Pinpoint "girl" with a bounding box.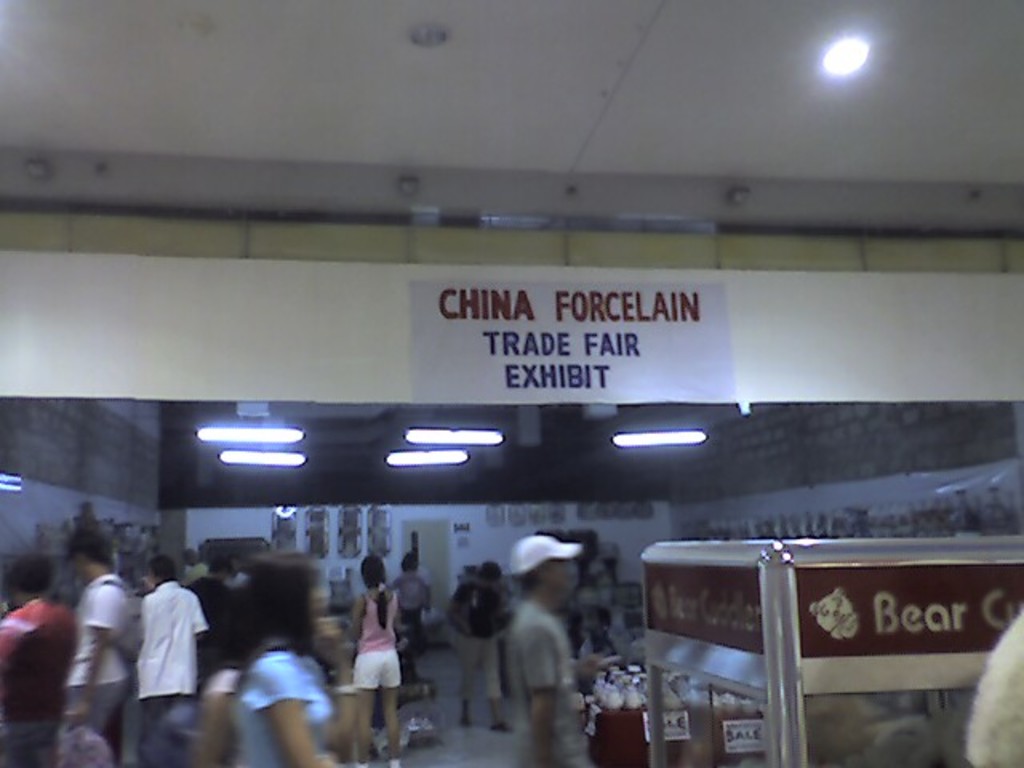
<bbox>235, 550, 339, 766</bbox>.
